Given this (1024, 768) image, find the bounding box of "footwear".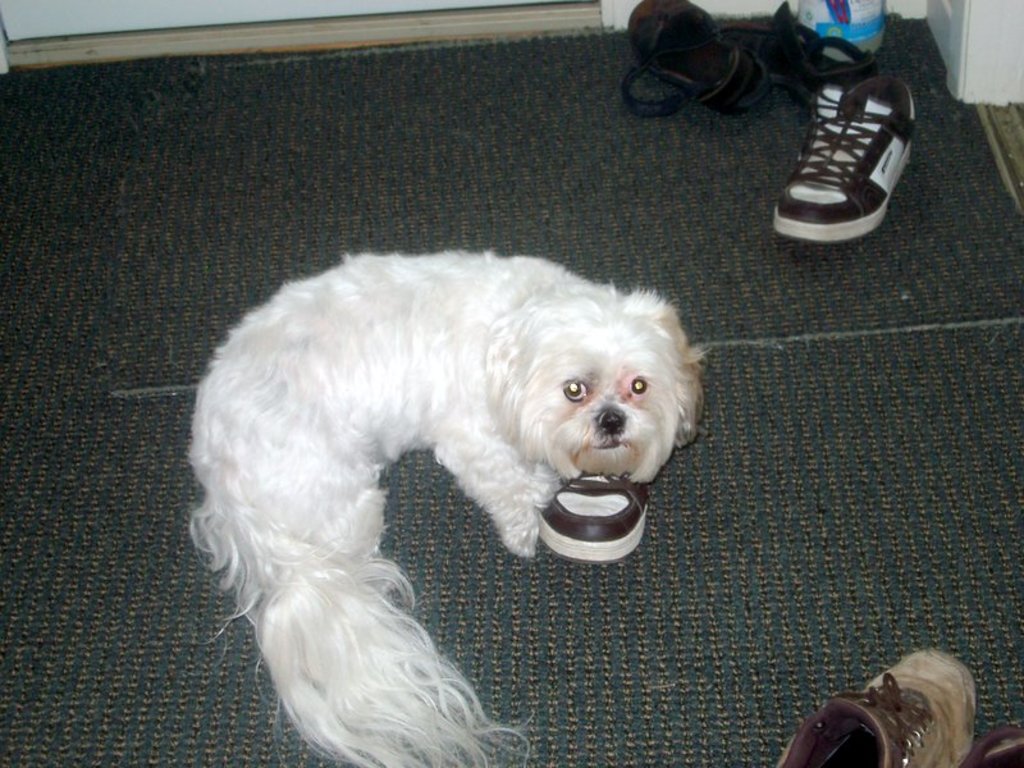
{"left": 778, "top": 646, "right": 969, "bottom": 767}.
